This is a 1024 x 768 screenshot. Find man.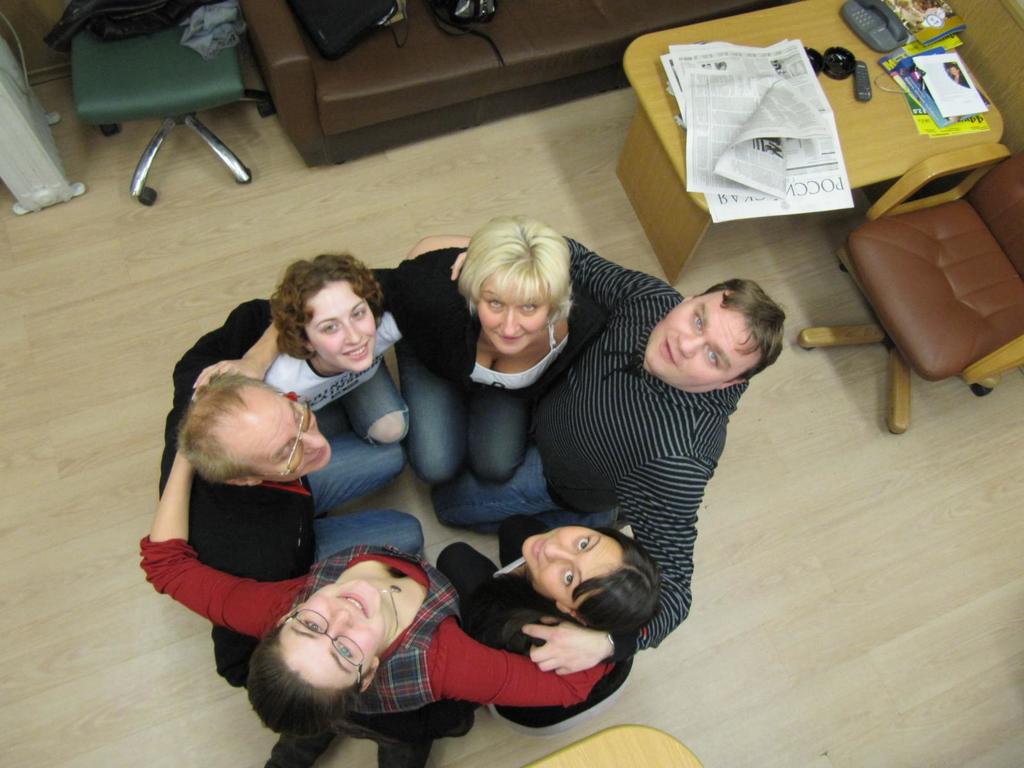
Bounding box: box(429, 223, 793, 675).
